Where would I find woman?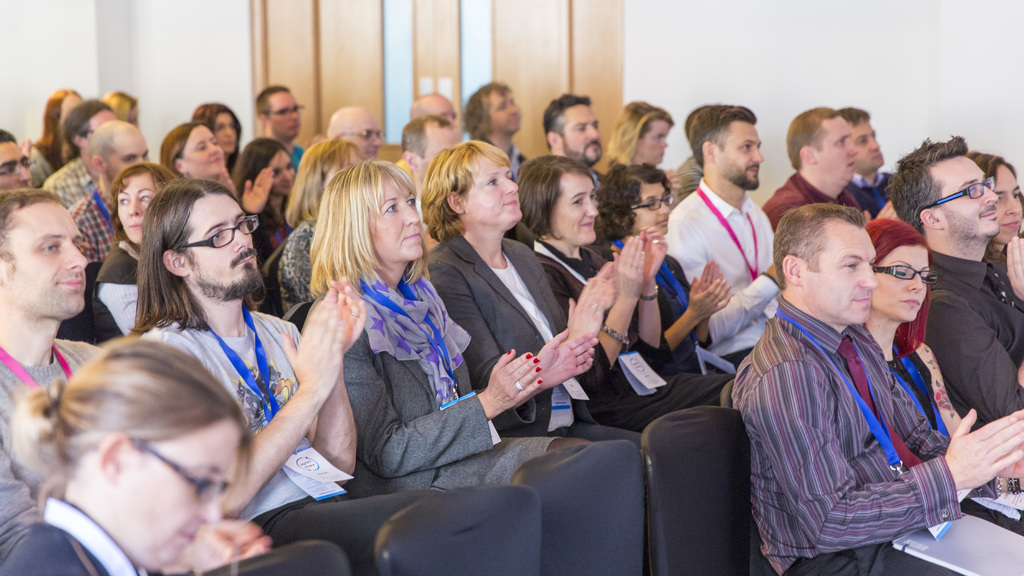
At <bbox>187, 103, 241, 163</bbox>.
